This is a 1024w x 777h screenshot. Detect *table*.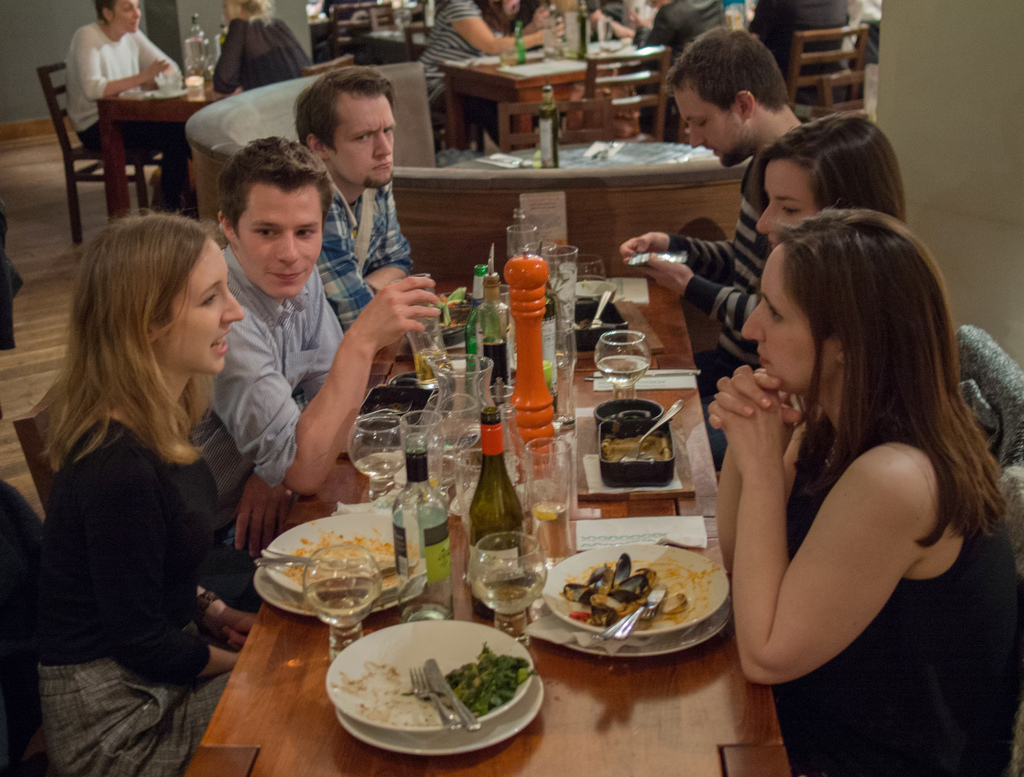
438 50 587 147.
